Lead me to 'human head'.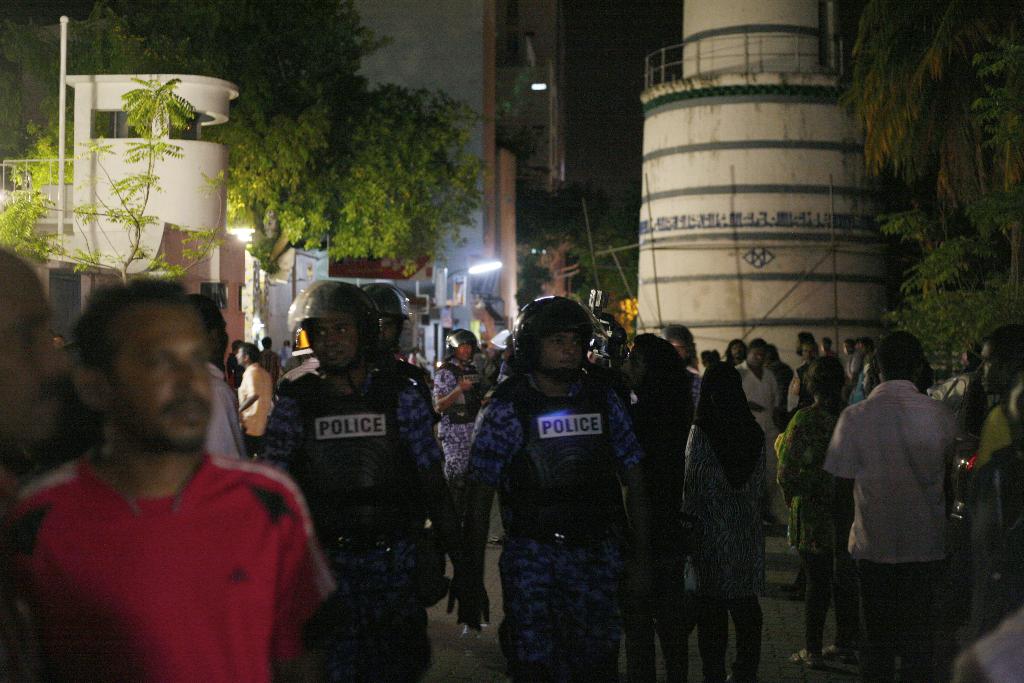
Lead to <region>799, 340, 817, 367</region>.
